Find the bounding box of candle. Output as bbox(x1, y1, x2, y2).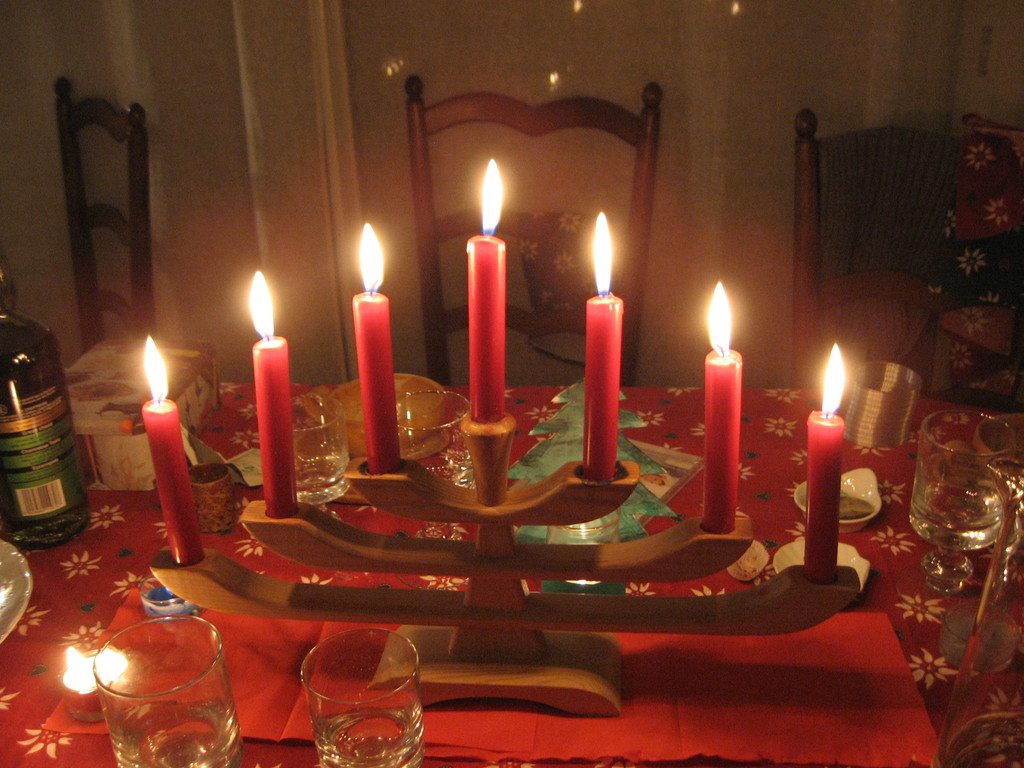
bbox(351, 223, 402, 477).
